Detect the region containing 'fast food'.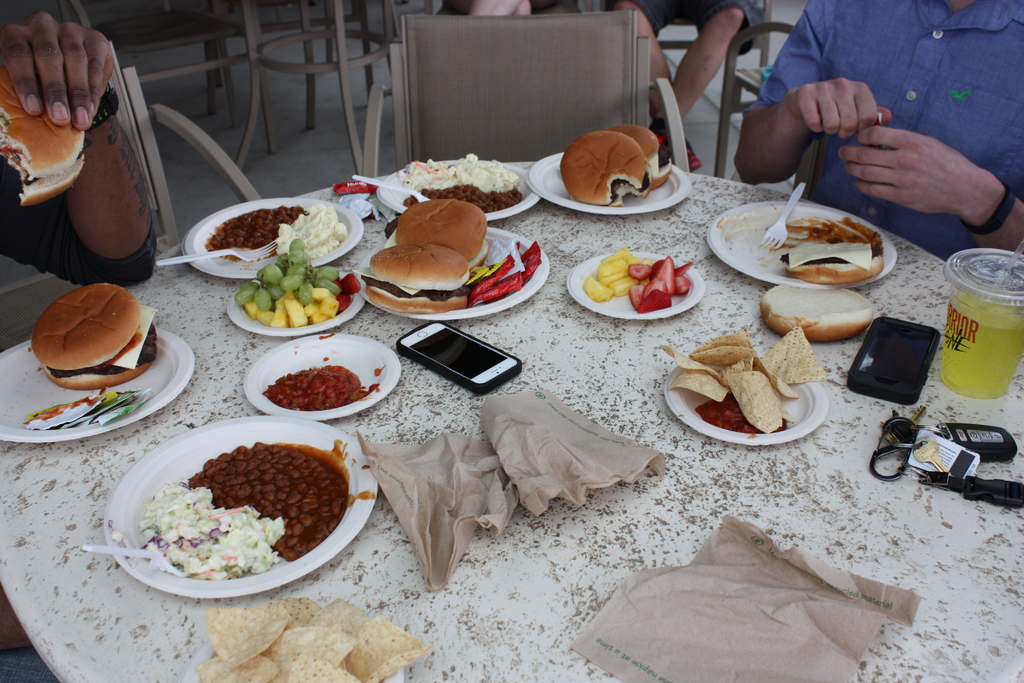
[x1=764, y1=276, x2=883, y2=339].
